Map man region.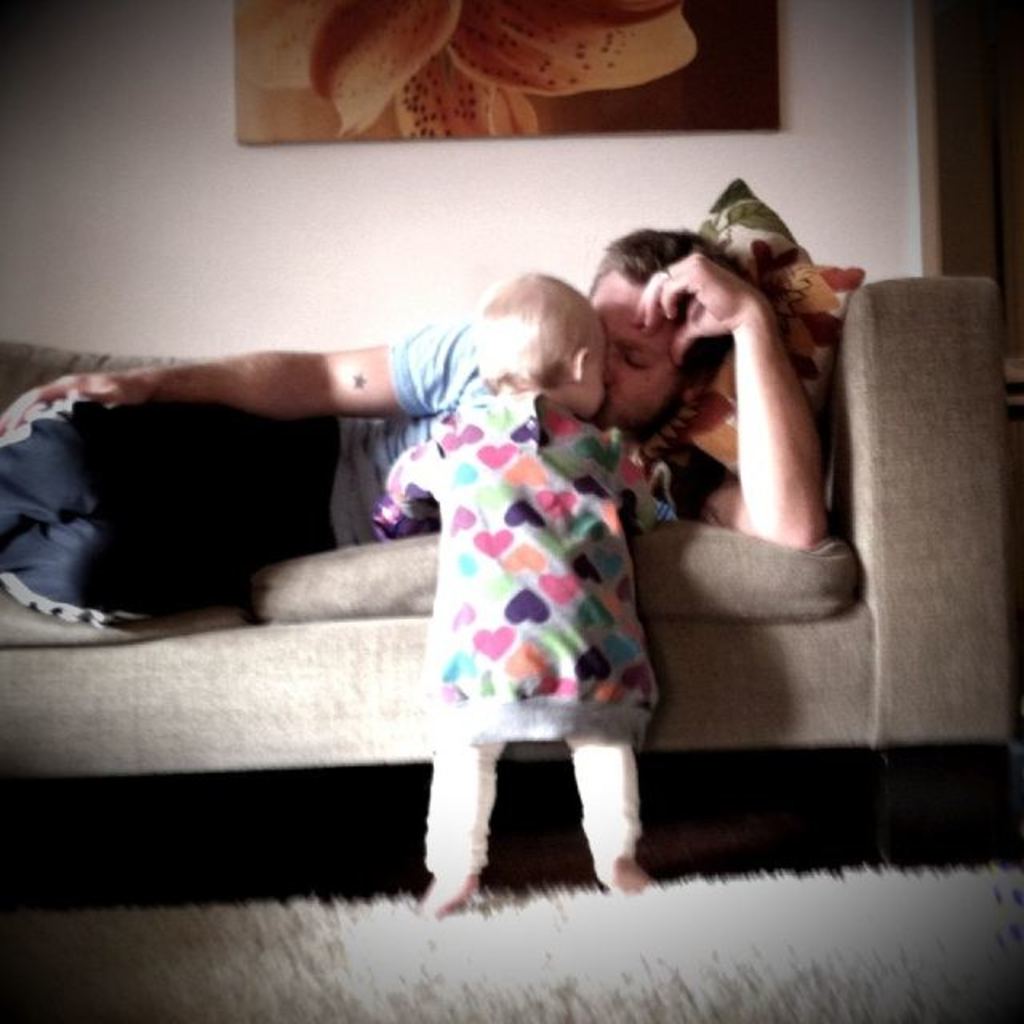
Mapped to [0,219,824,630].
